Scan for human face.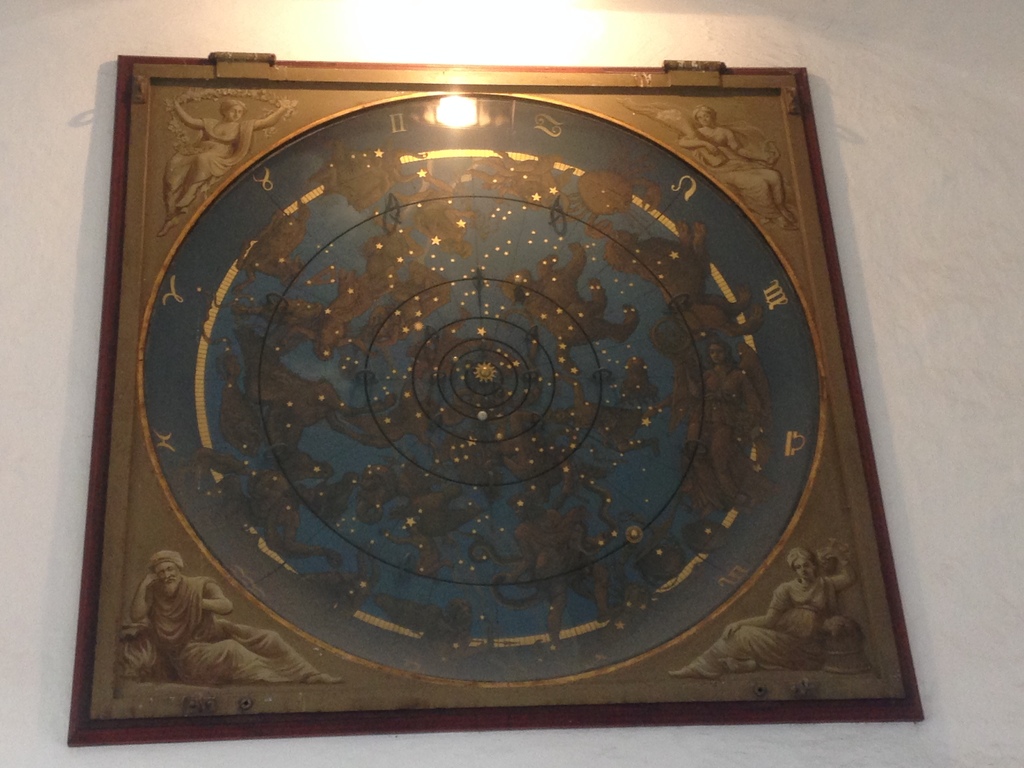
Scan result: Rect(228, 101, 244, 117).
